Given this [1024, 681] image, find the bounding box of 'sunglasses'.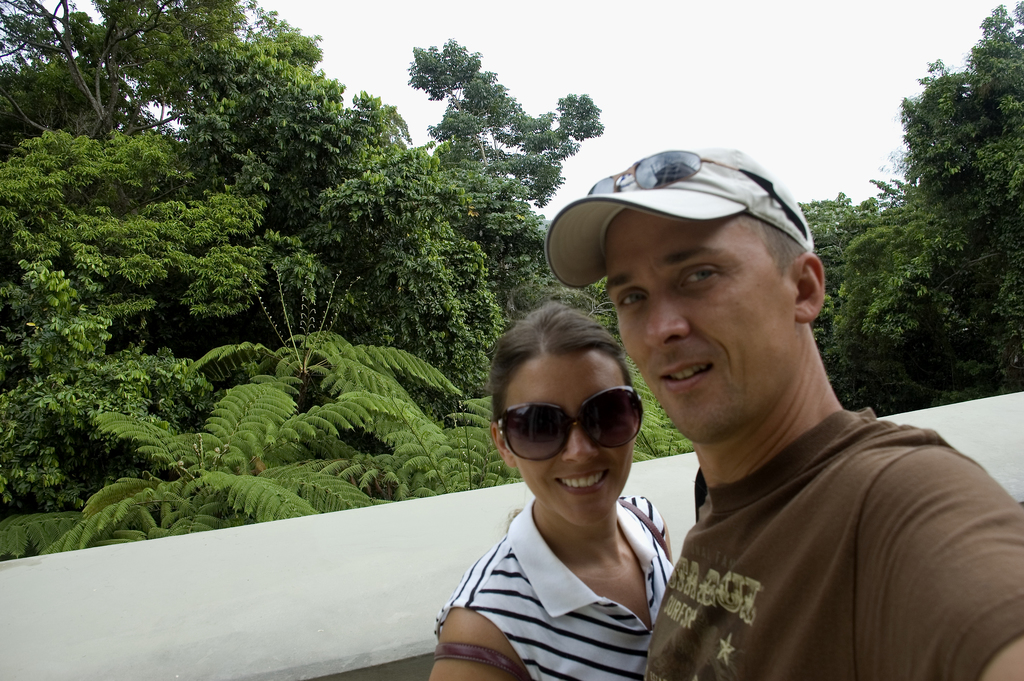
BBox(584, 149, 806, 235).
